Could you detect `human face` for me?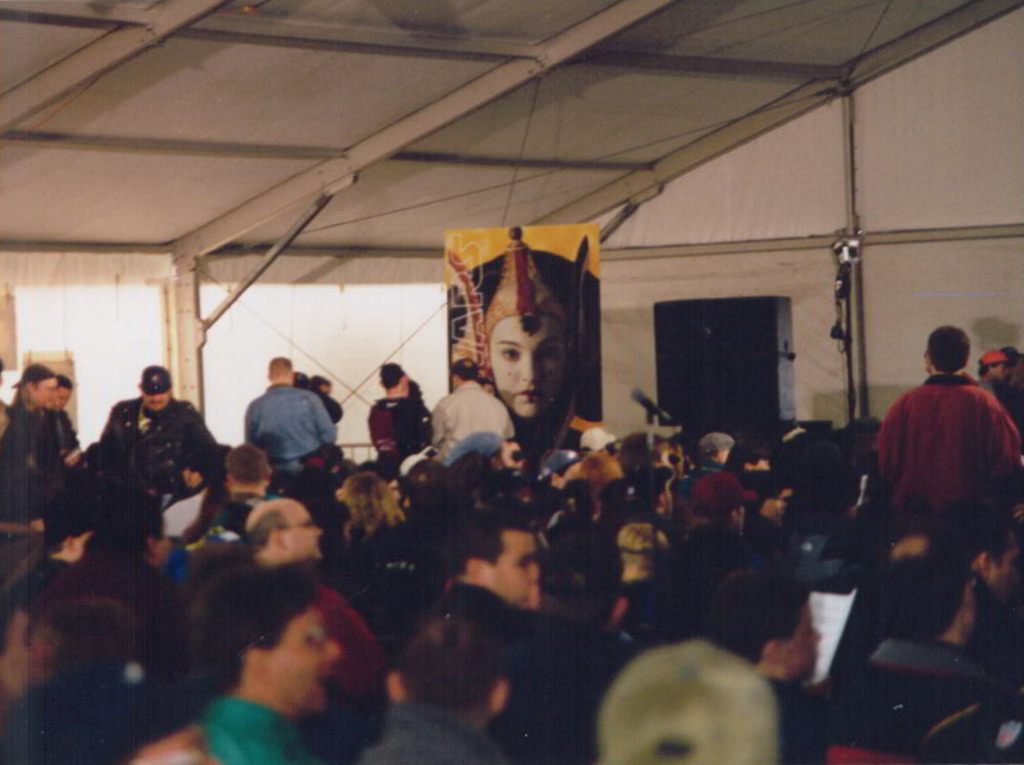
Detection result: l=487, t=533, r=544, b=605.
